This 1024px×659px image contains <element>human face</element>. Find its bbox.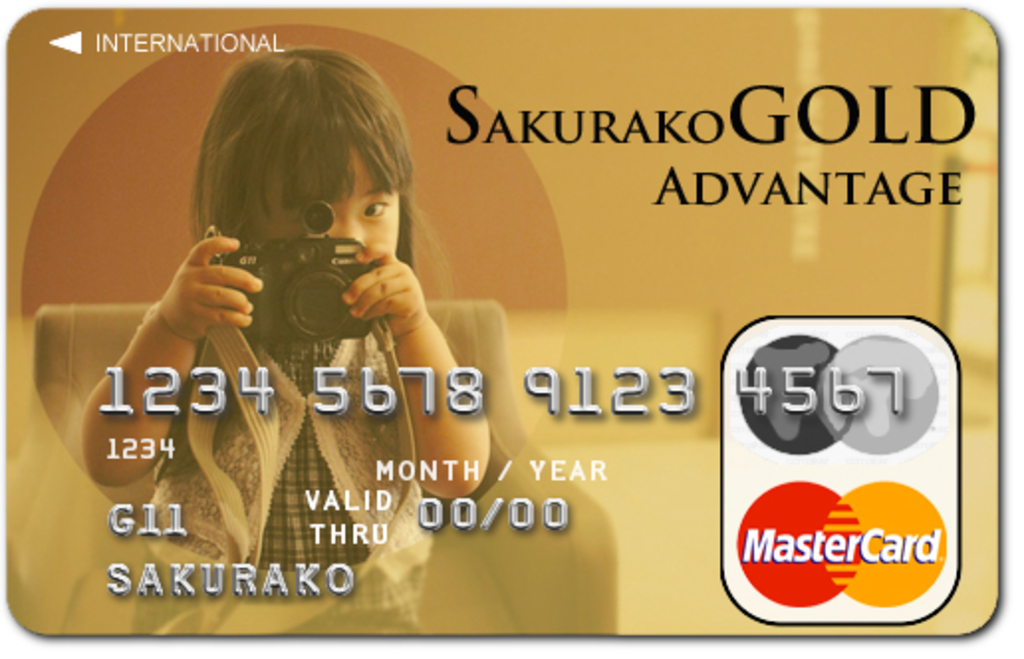
x1=240 y1=151 x2=411 y2=272.
